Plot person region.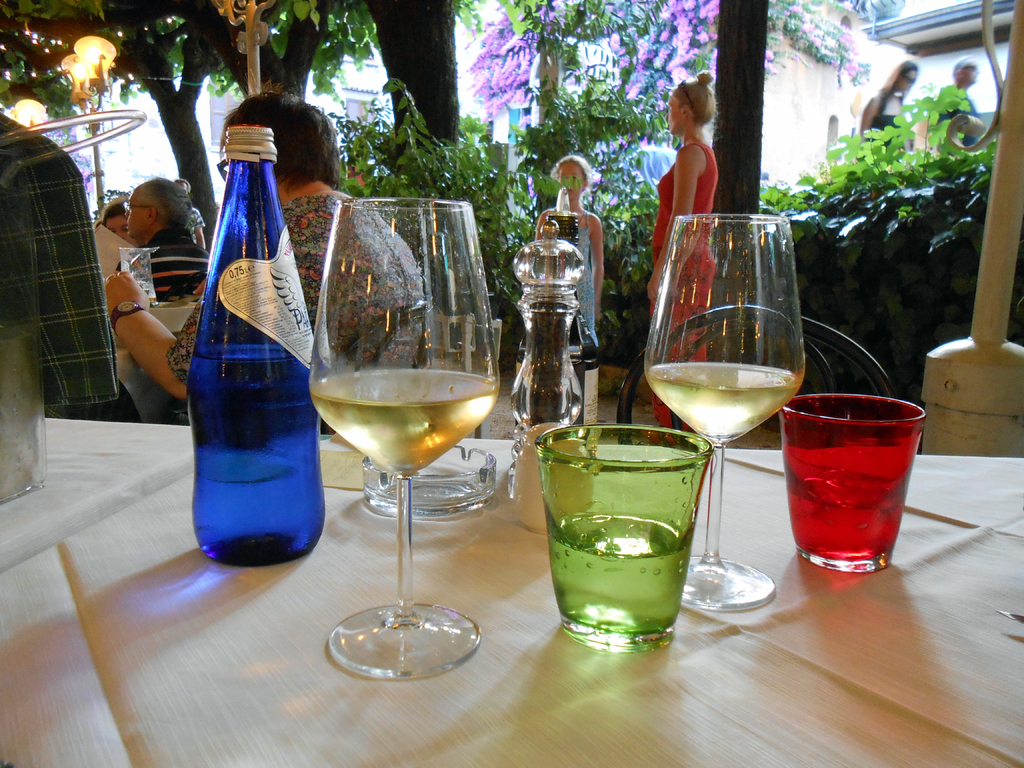
Plotted at left=534, top=152, right=598, bottom=344.
